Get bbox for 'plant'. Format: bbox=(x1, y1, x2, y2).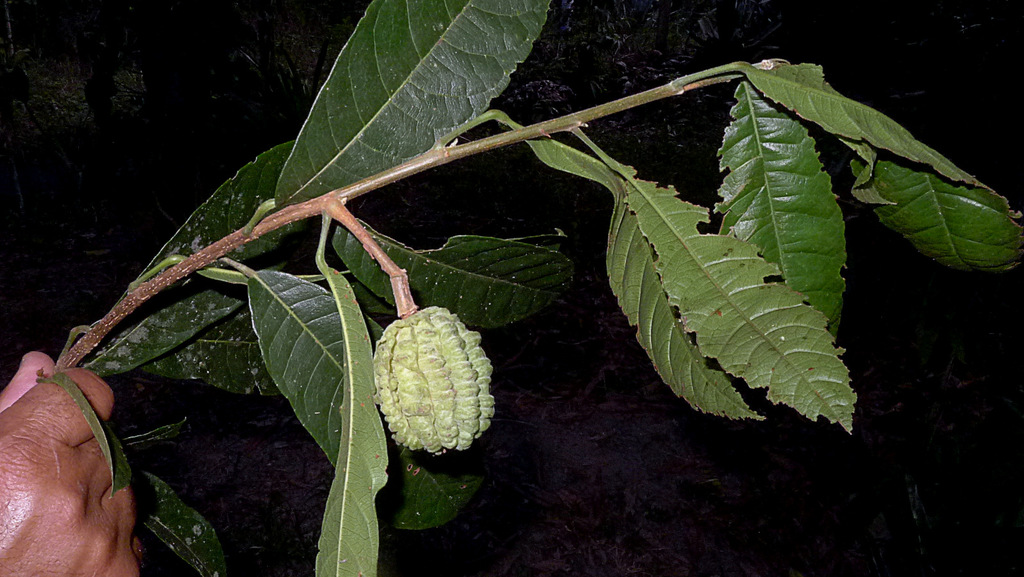
bbox=(37, 0, 1023, 576).
